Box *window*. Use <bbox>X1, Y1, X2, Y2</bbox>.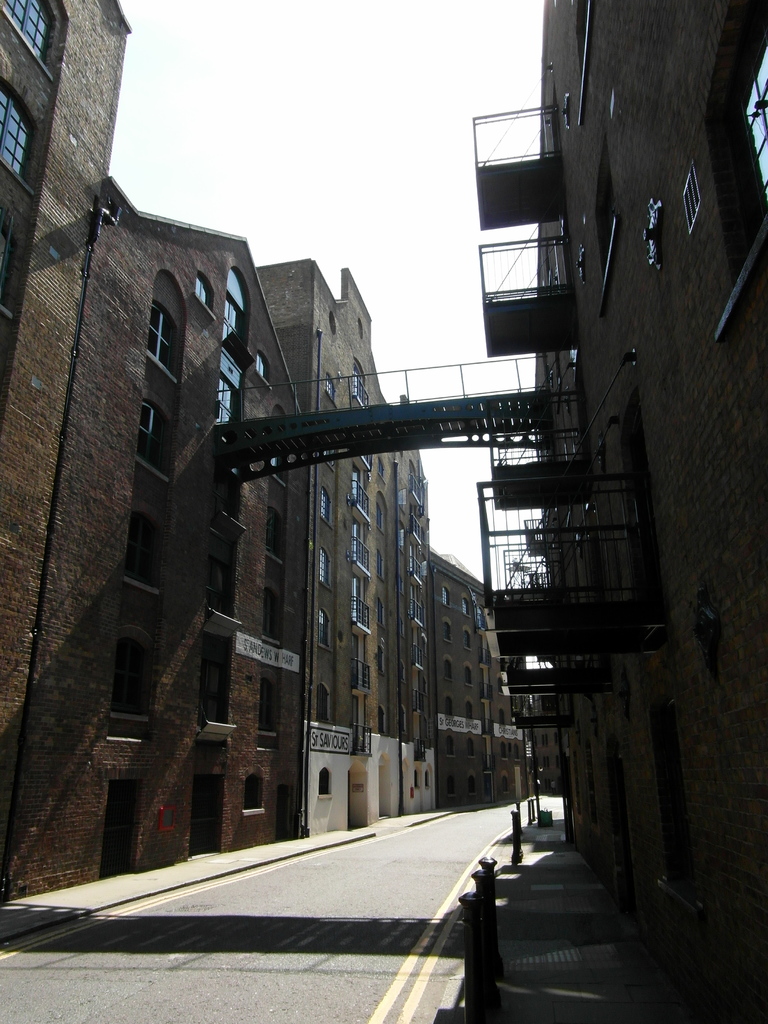
<bbox>0, 209, 19, 307</bbox>.
